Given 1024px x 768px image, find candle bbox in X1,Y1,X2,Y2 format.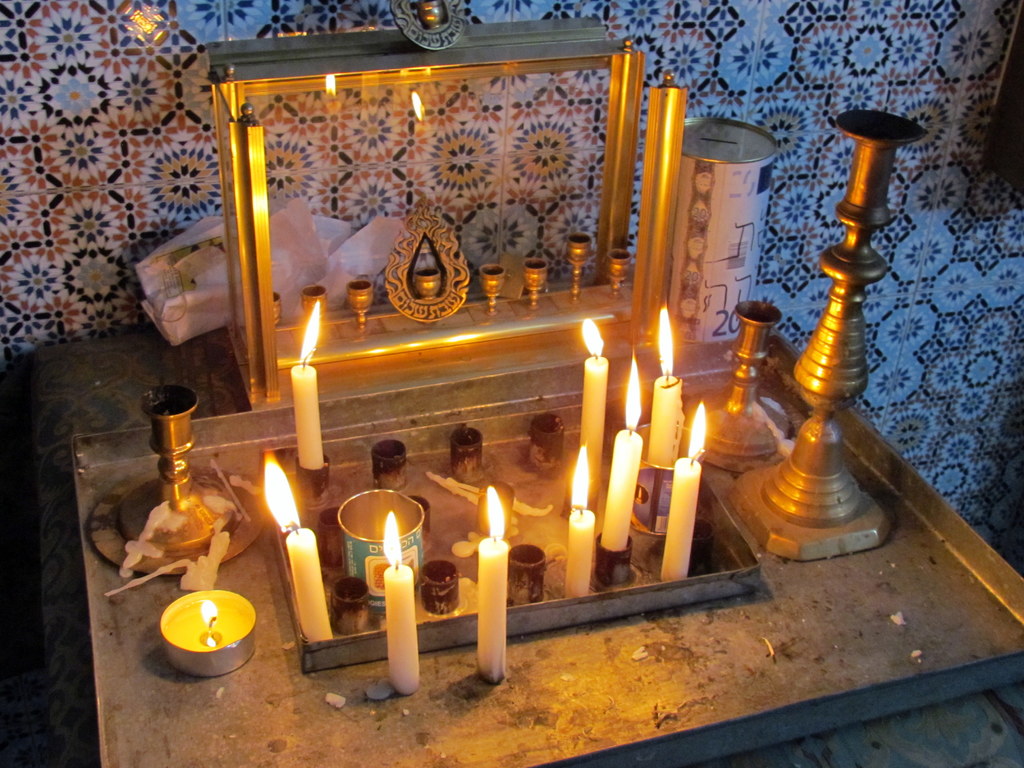
263,445,333,639.
